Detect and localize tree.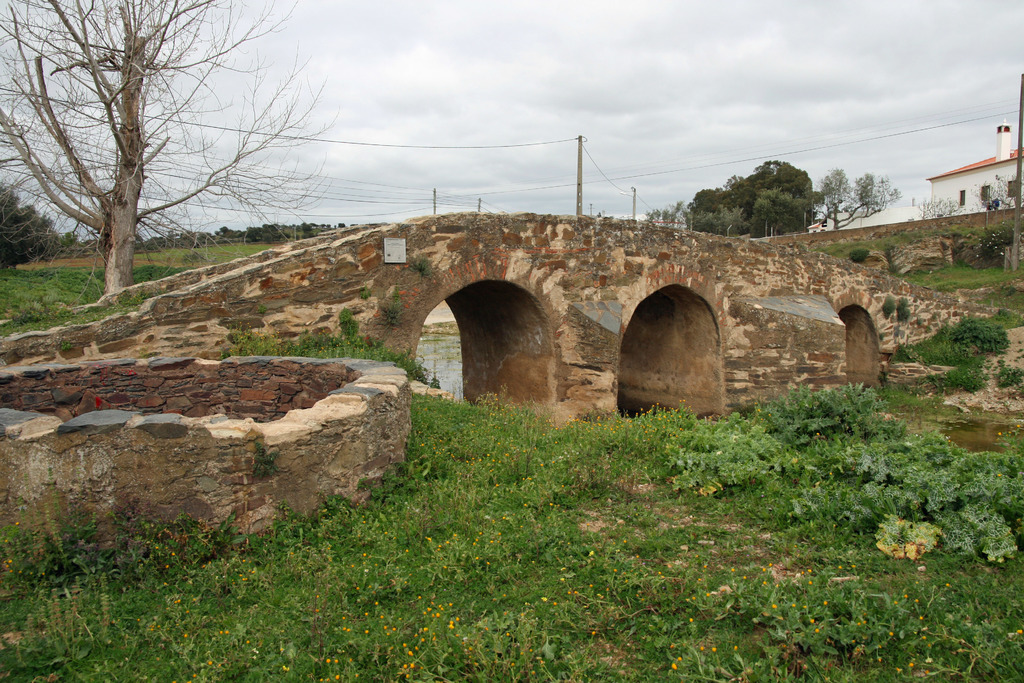
Localized at pyautogui.locateOnScreen(25, 21, 329, 300).
